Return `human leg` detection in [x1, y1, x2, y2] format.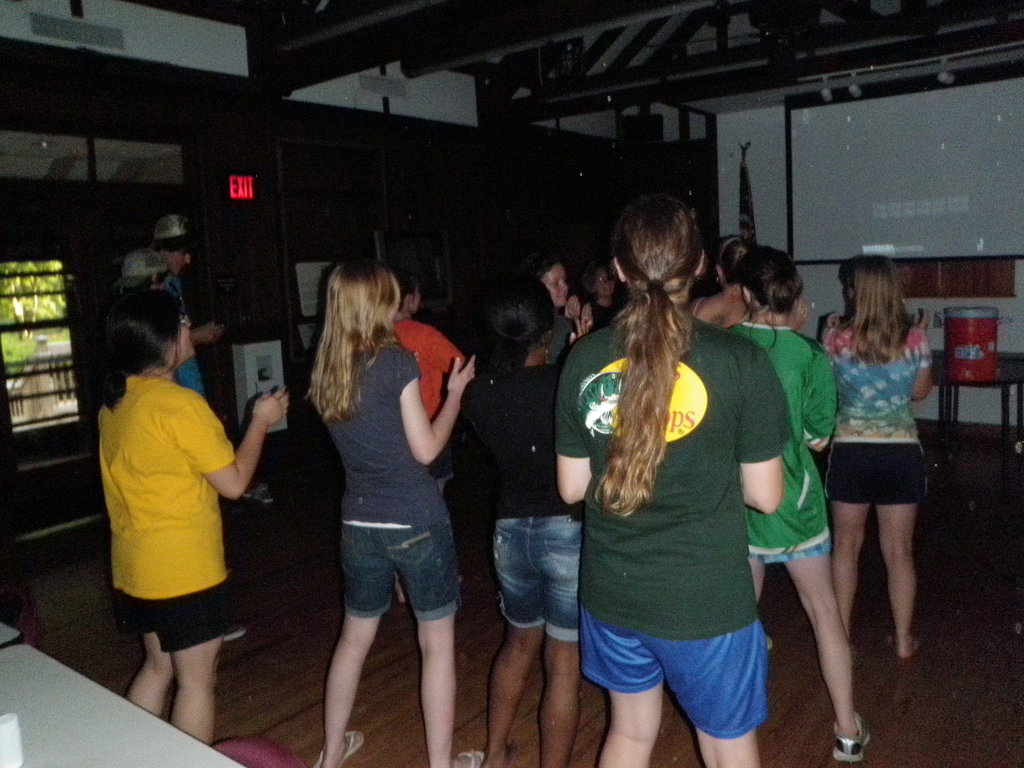
[831, 438, 874, 637].
